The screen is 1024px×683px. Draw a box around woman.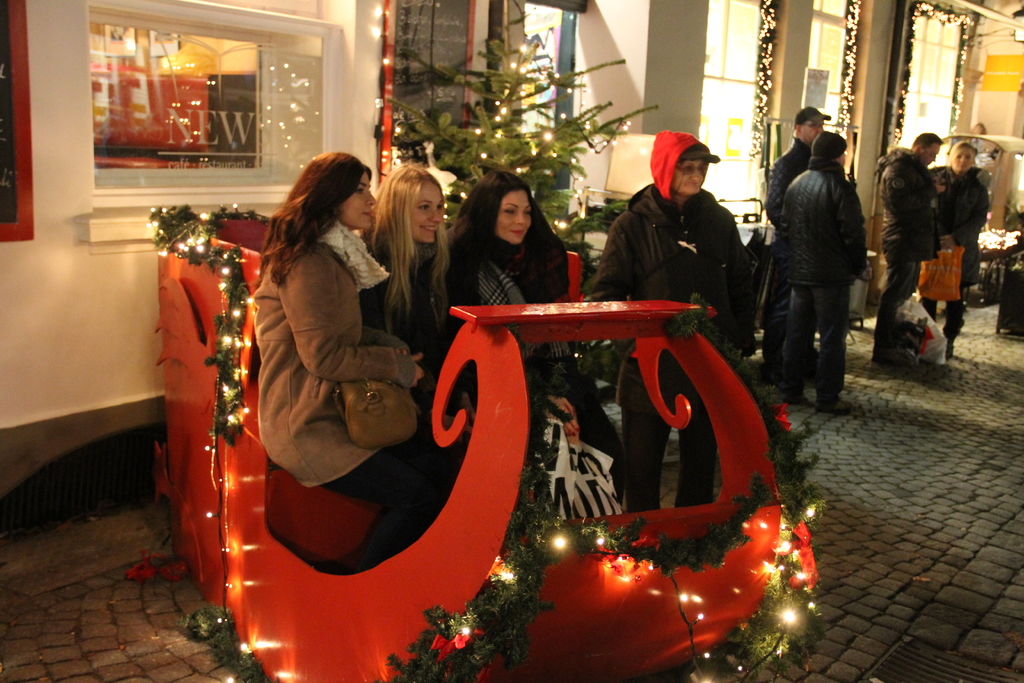
{"x1": 926, "y1": 140, "x2": 995, "y2": 365}.
